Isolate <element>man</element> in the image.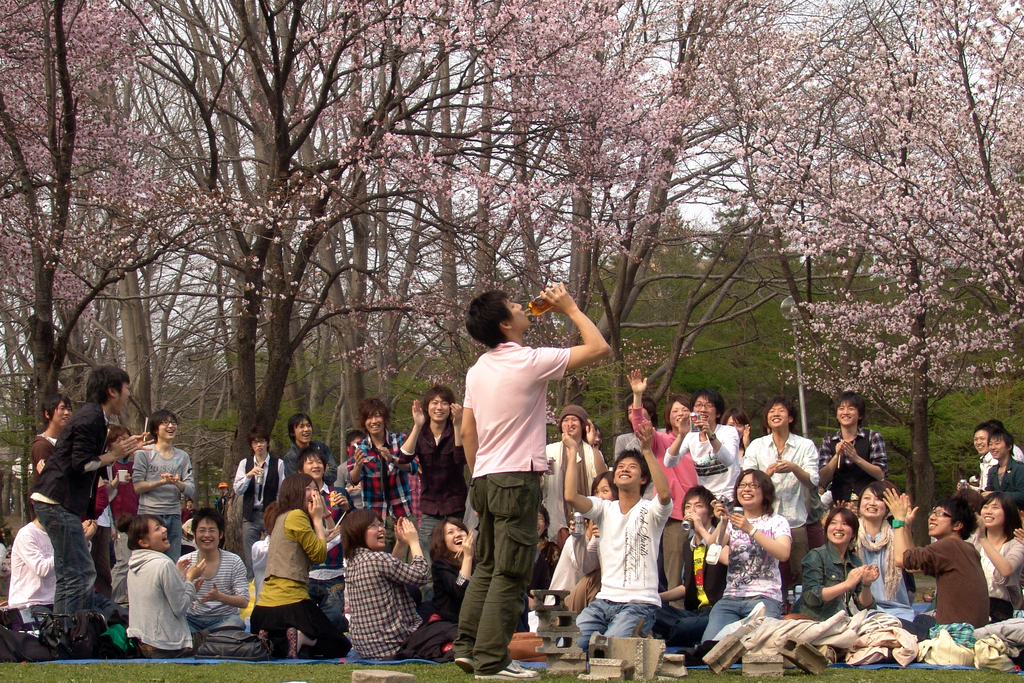
Isolated region: pyautogui.locateOnScreen(664, 383, 744, 610).
